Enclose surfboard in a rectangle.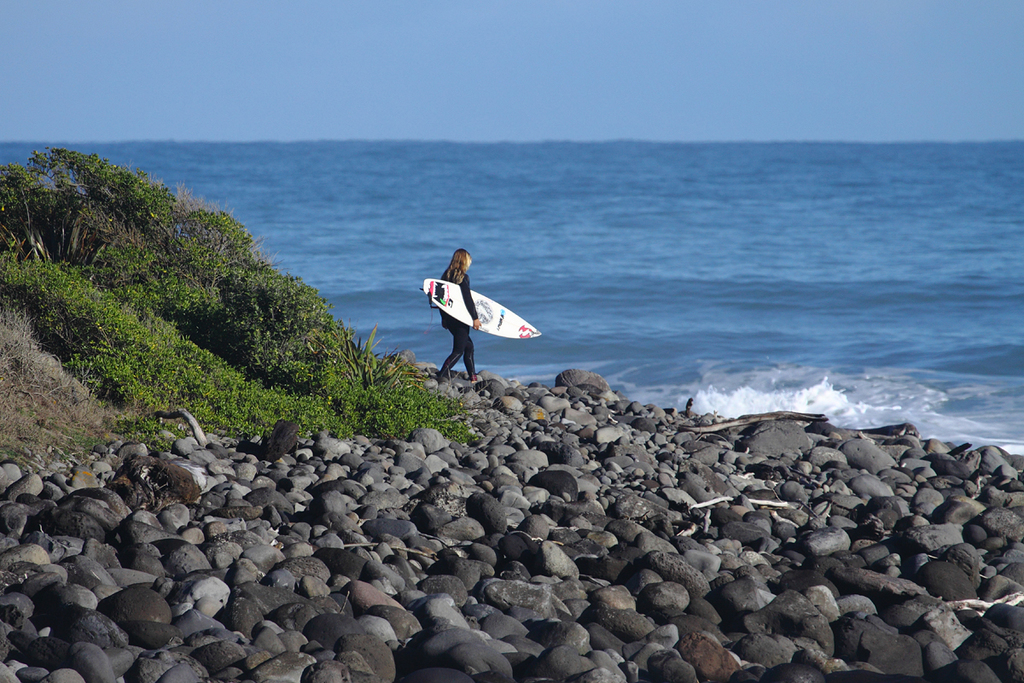
bbox=[420, 279, 545, 343].
